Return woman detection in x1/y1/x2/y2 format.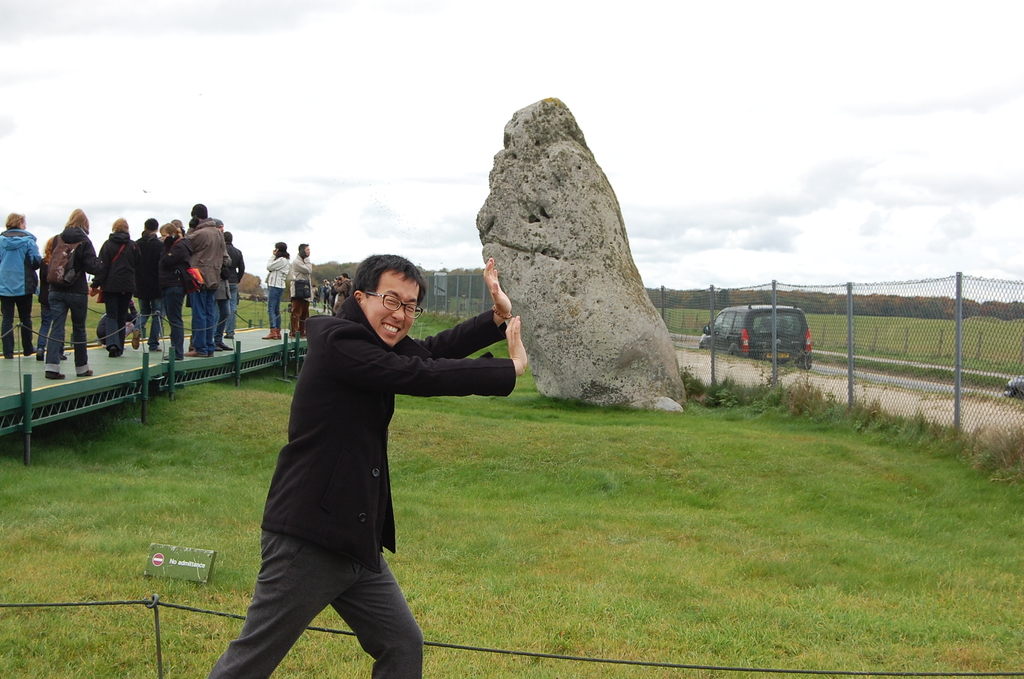
159/222/191/362.
